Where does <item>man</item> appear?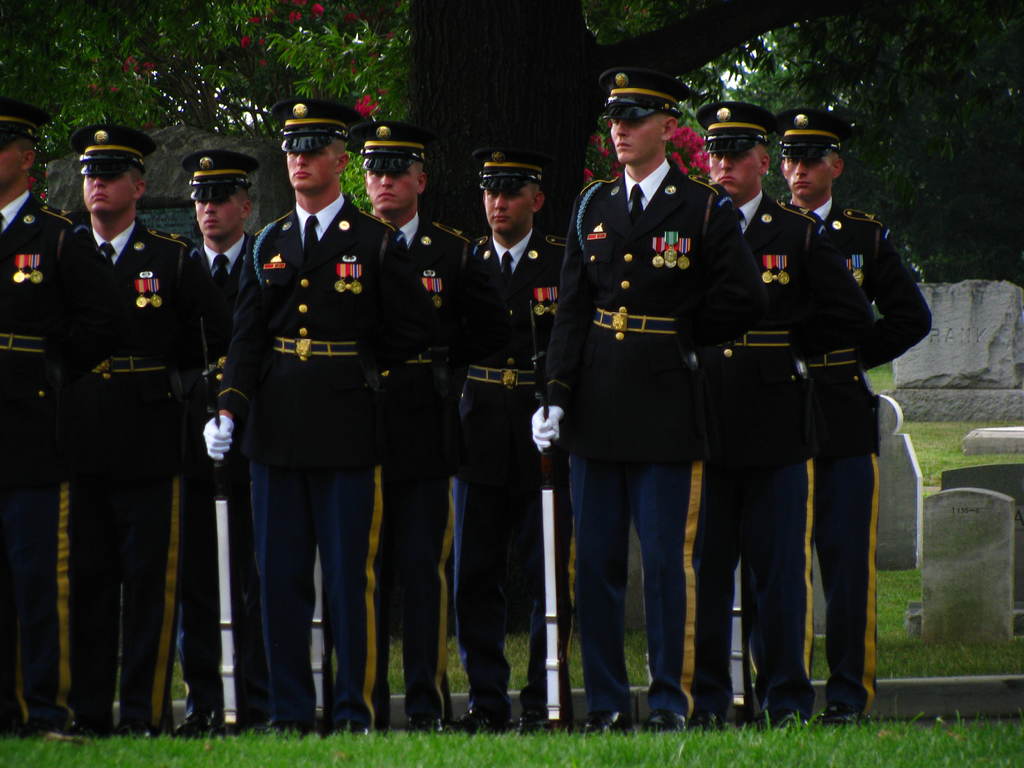
Appears at box=[771, 106, 932, 728].
